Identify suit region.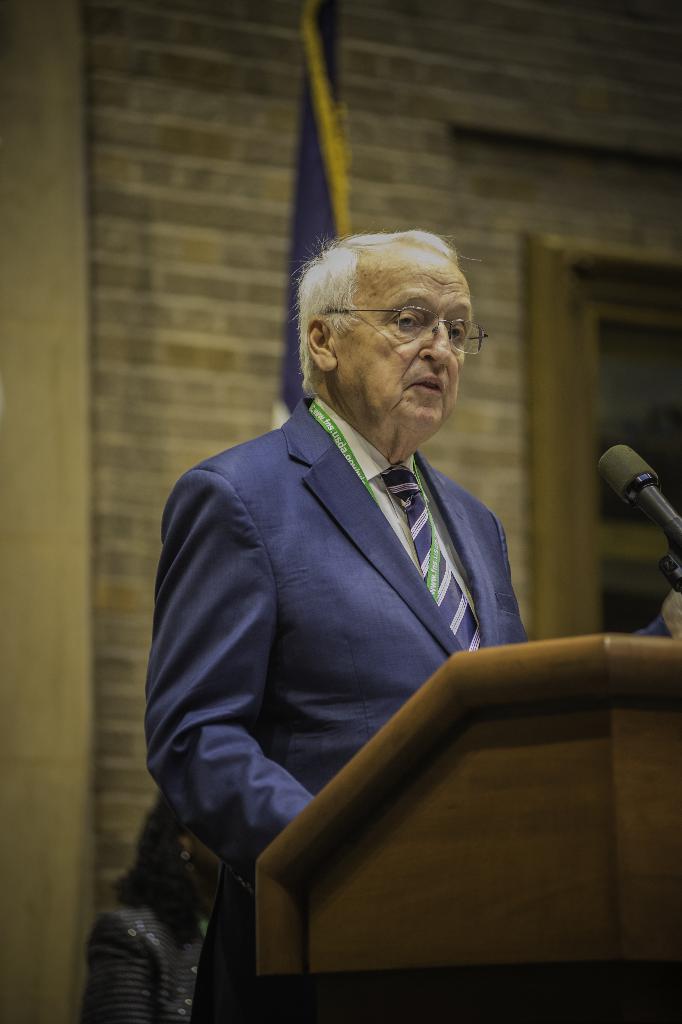
Region: x1=190, y1=371, x2=570, y2=835.
